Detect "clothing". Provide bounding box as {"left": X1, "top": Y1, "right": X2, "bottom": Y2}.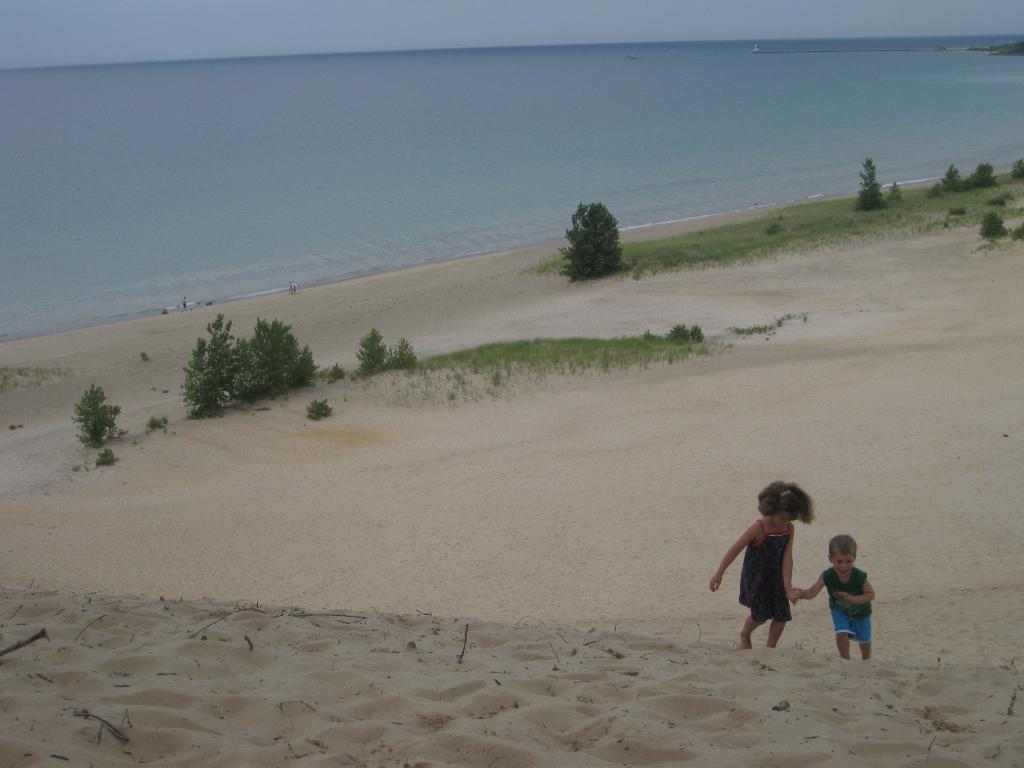
{"left": 737, "top": 504, "right": 797, "bottom": 629}.
